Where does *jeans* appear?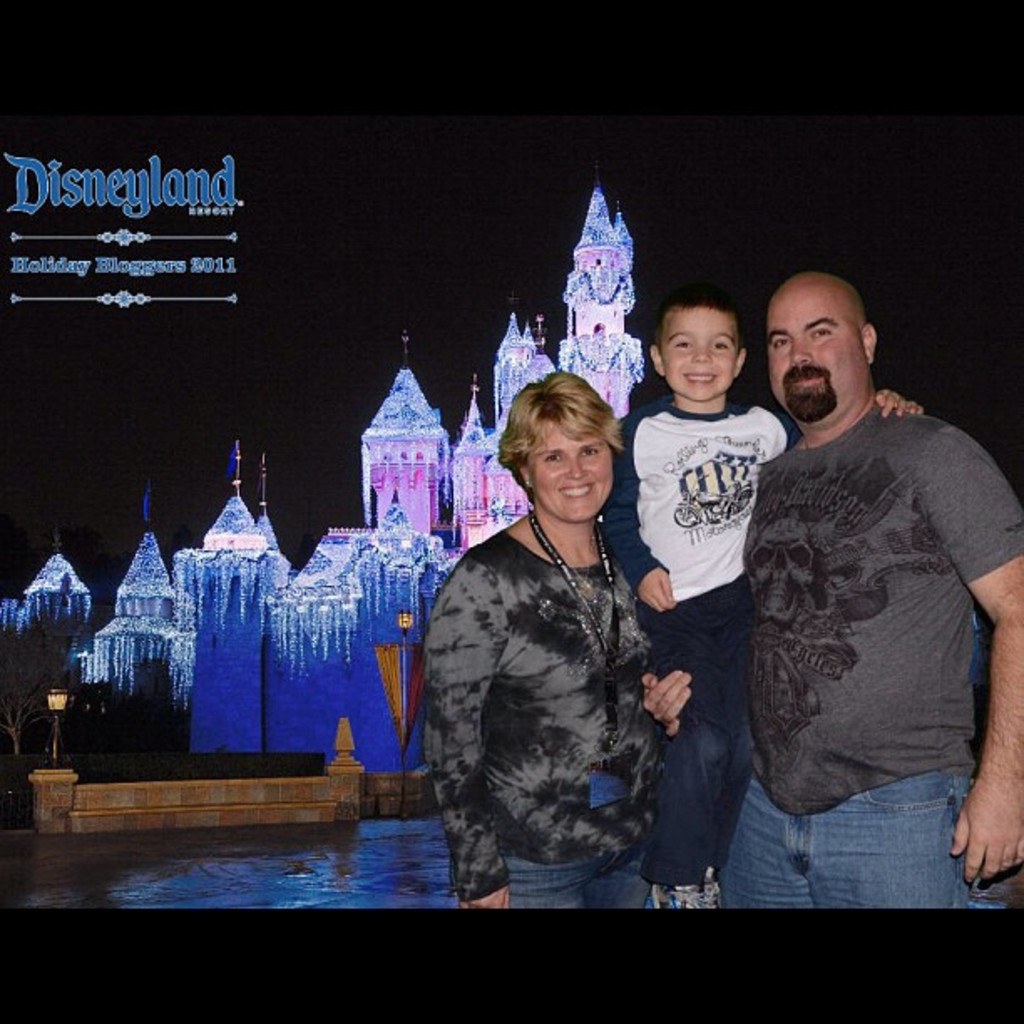
Appears at bbox(632, 579, 736, 882).
